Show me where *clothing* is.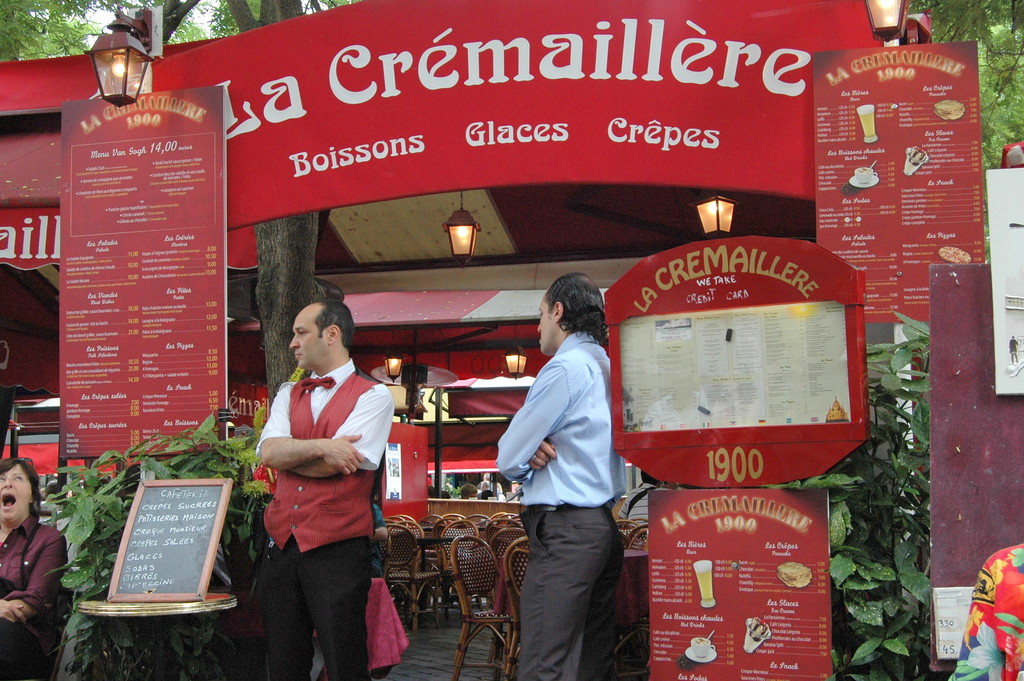
*clothing* is at bbox=[0, 512, 71, 680].
